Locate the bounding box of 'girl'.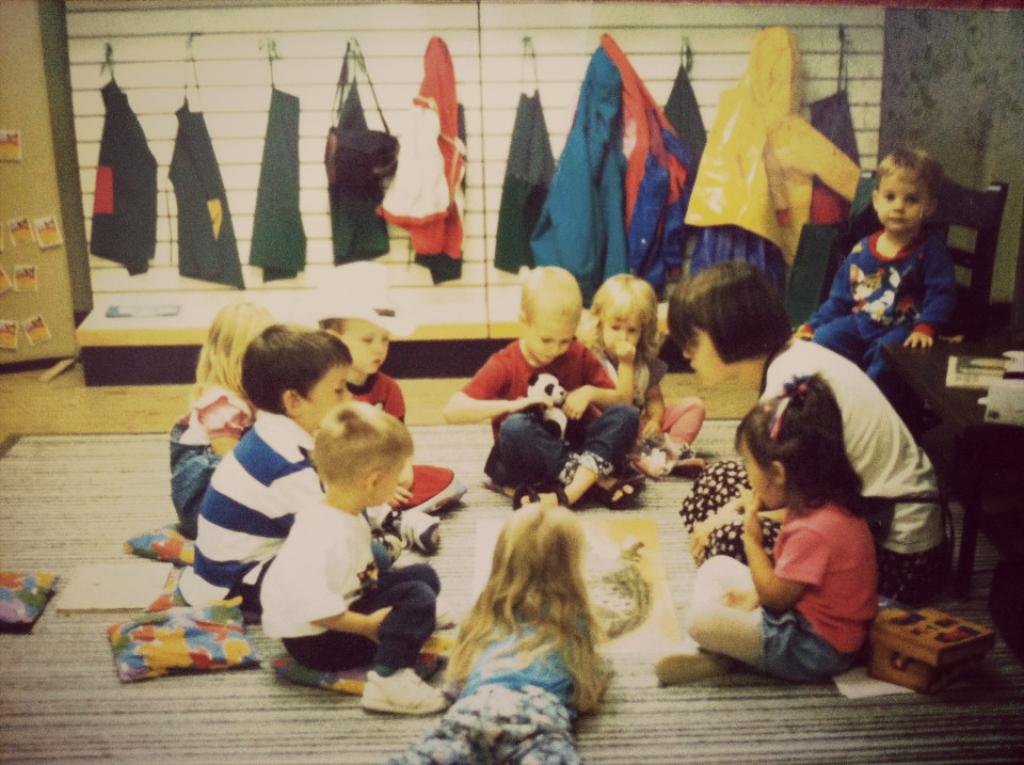
Bounding box: 654/376/887/682.
